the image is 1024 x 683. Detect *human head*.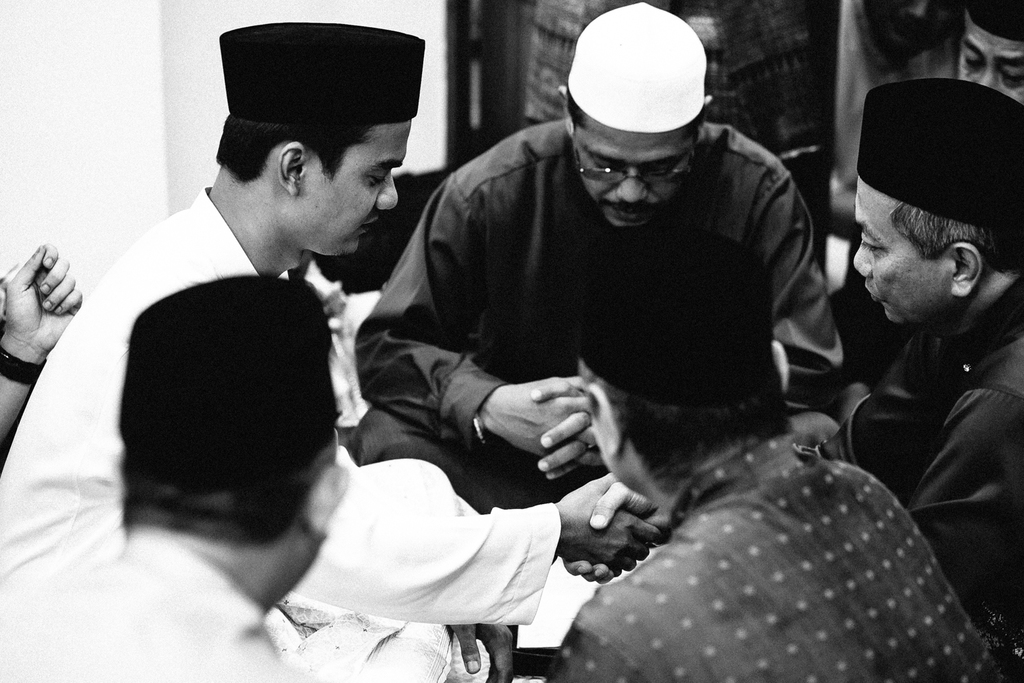
Detection: crop(577, 224, 797, 496).
